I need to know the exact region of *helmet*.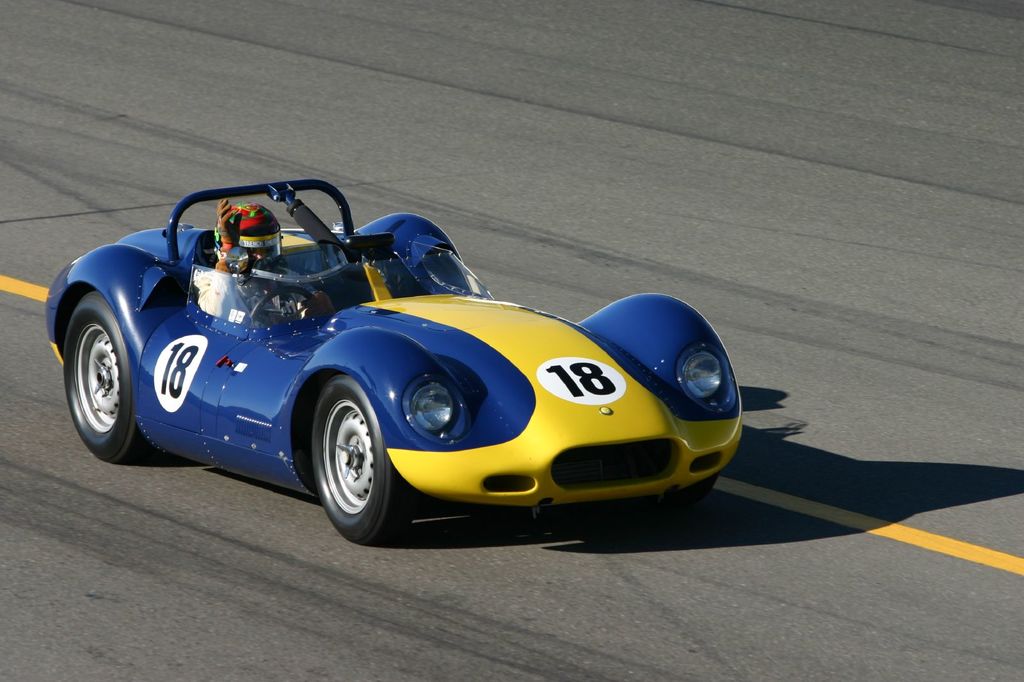
Region: (212, 201, 282, 268).
